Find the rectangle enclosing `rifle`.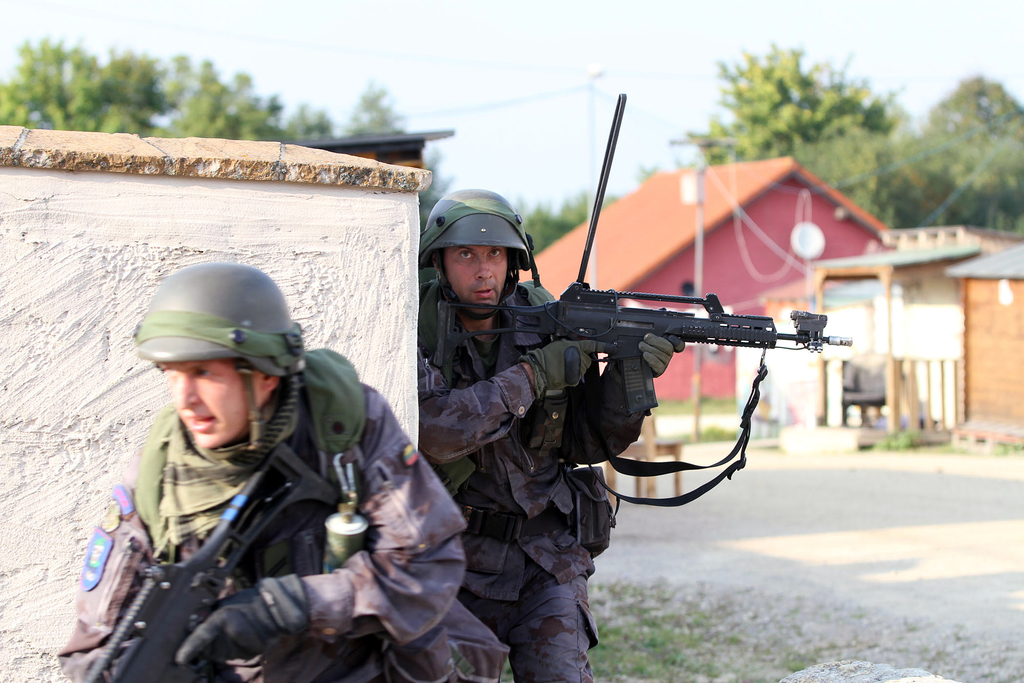
{"x1": 88, "y1": 440, "x2": 346, "y2": 682}.
